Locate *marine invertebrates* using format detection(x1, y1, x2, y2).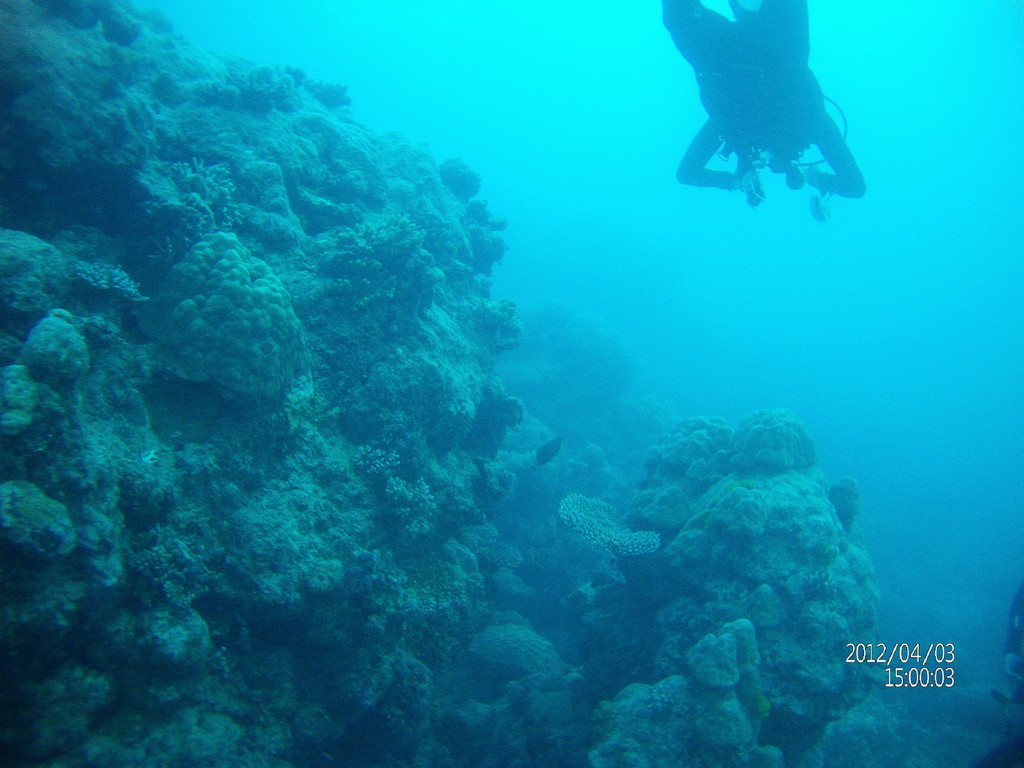
detection(297, 205, 440, 351).
